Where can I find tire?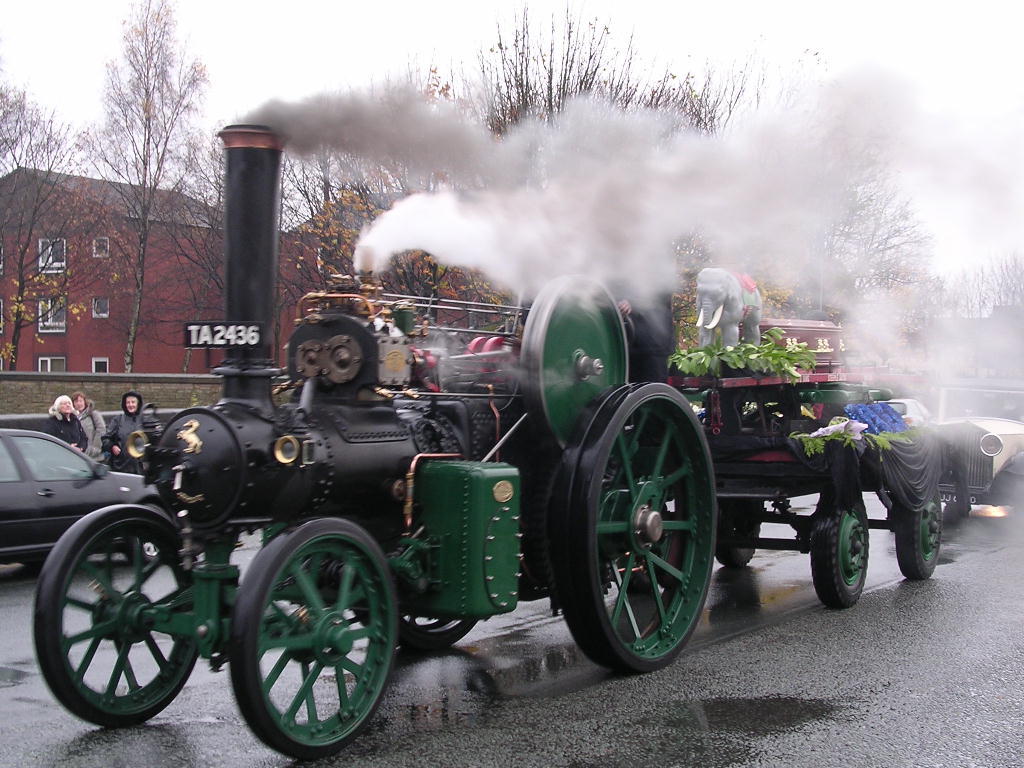
You can find it at crop(714, 496, 765, 570).
